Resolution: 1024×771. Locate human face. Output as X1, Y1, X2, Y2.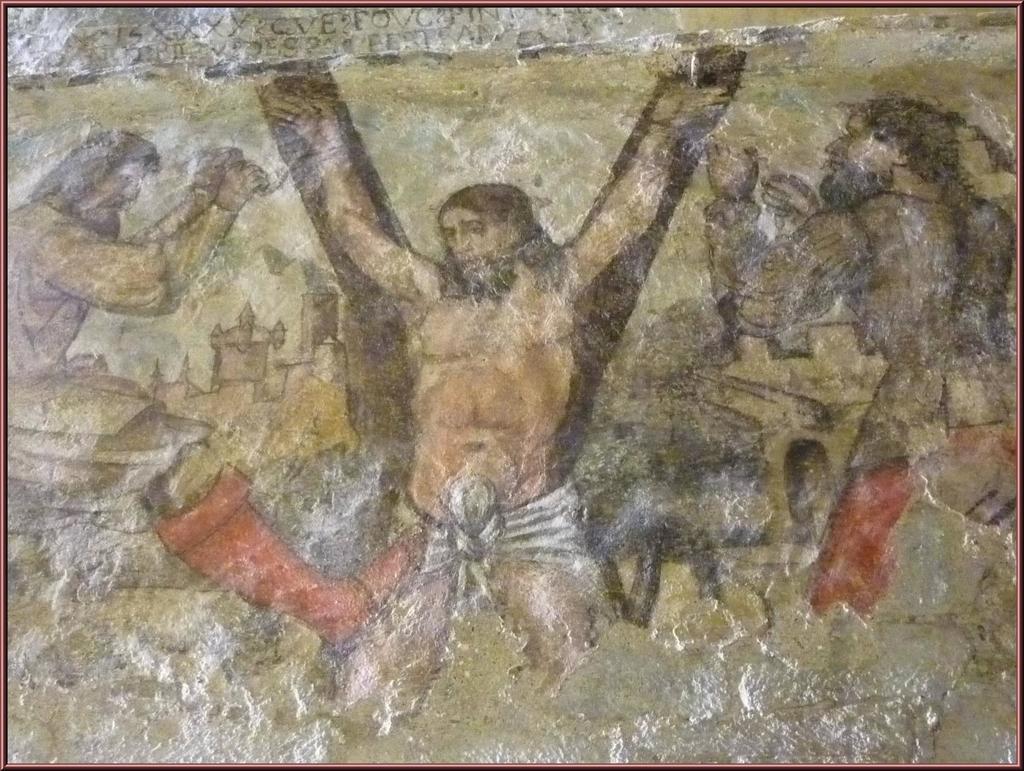
74, 162, 147, 239.
